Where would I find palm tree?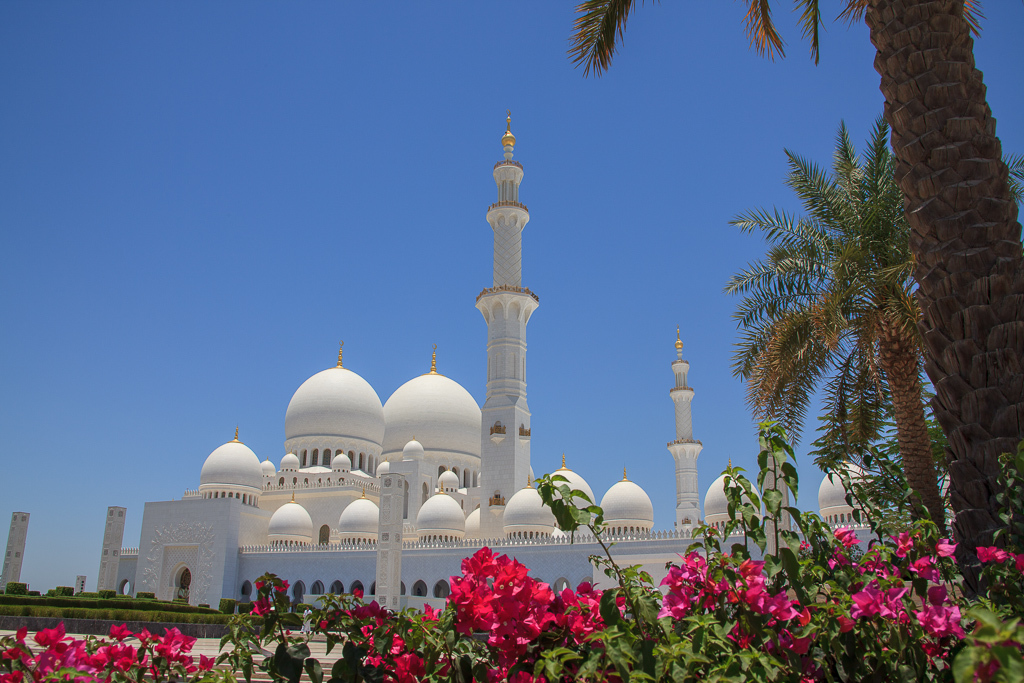
At box=[739, 138, 954, 602].
